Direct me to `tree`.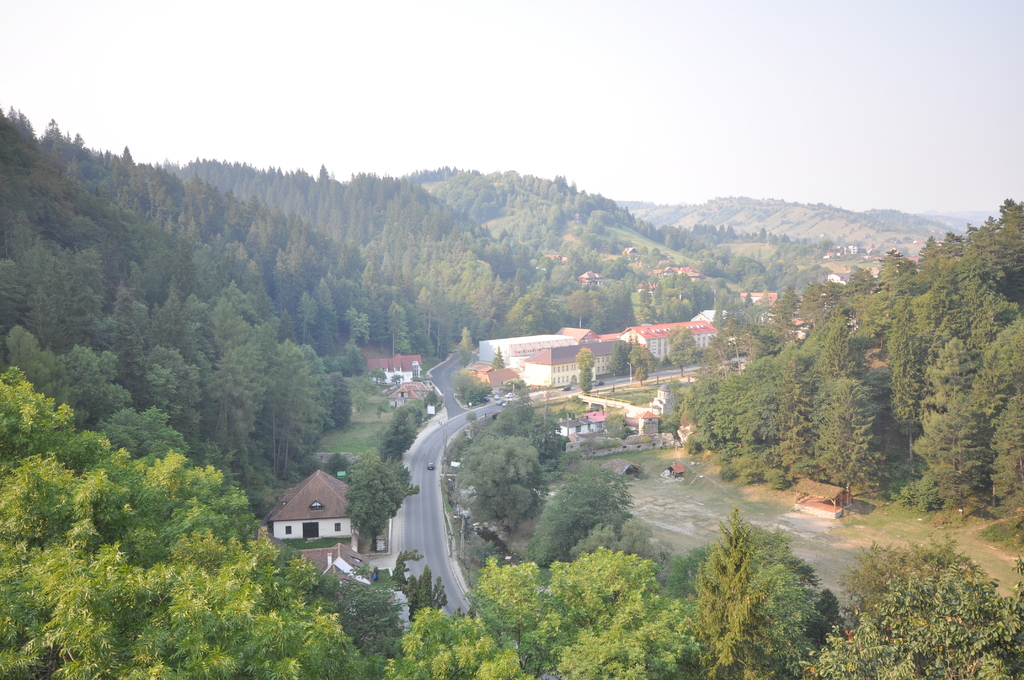
Direction: crop(420, 165, 511, 224).
